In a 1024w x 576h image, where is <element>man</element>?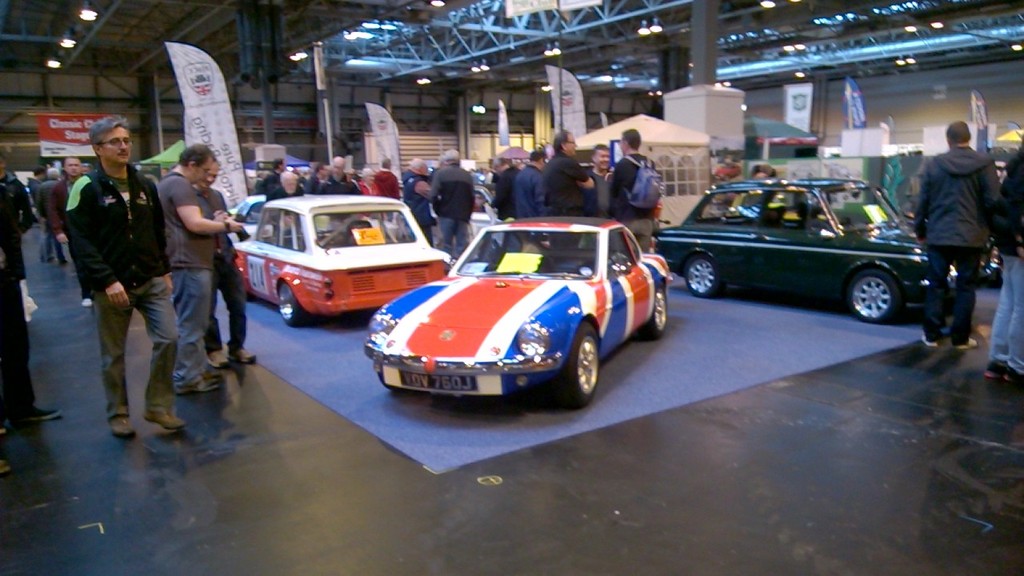
[374,158,402,200].
